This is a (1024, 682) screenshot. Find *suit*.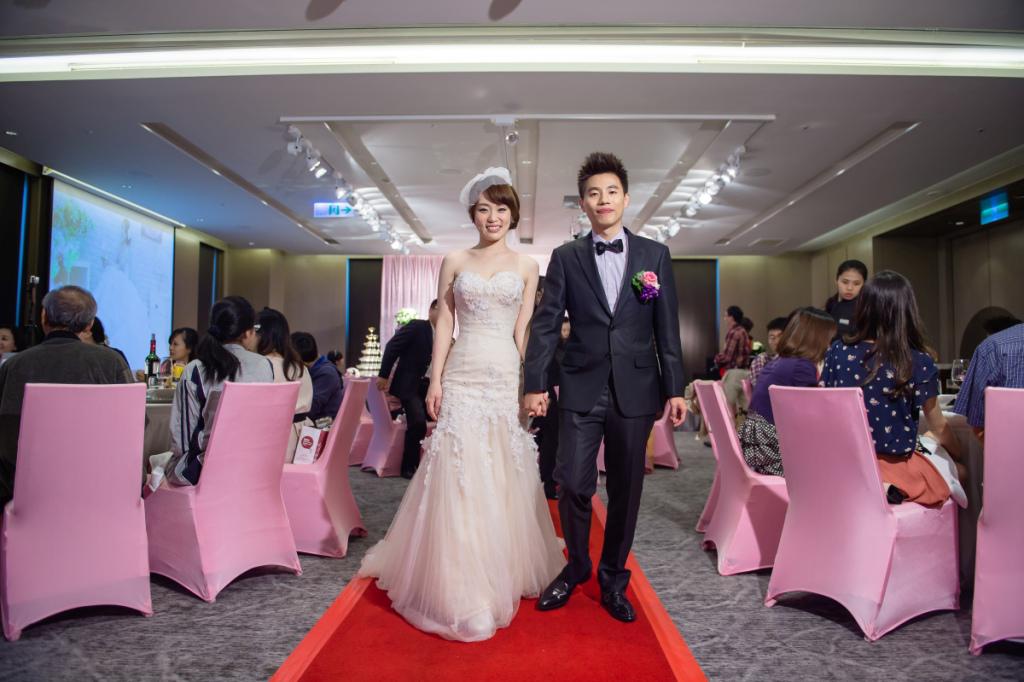
Bounding box: left=376, top=319, right=437, bottom=475.
